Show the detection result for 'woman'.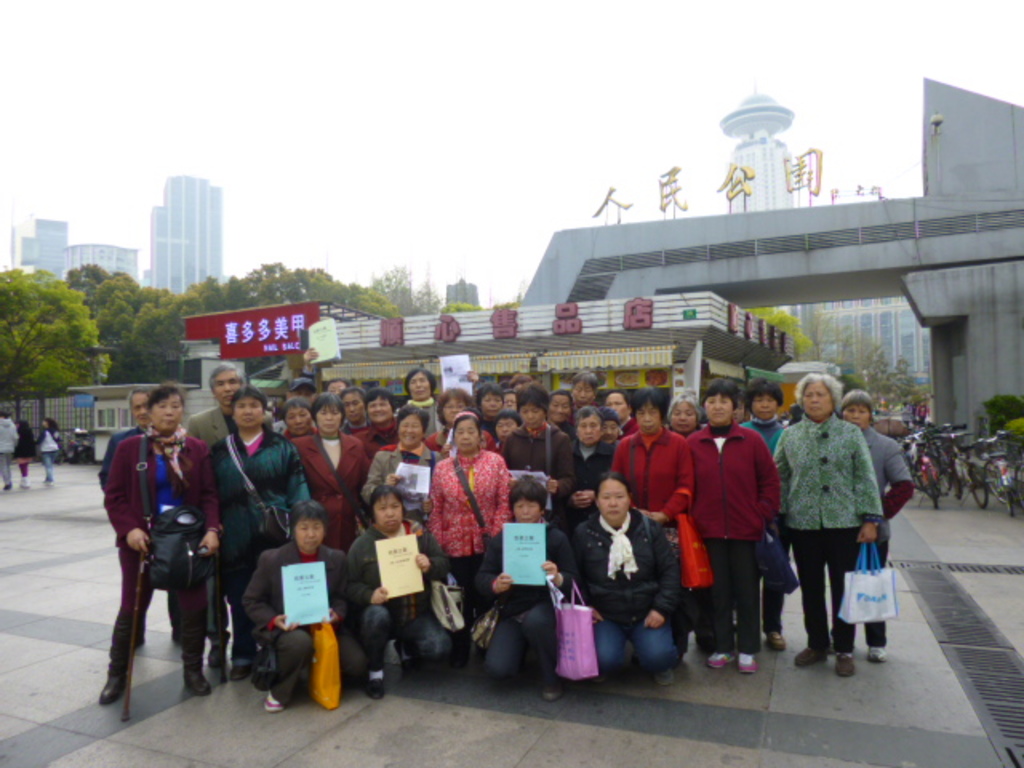
select_region(34, 416, 59, 485).
